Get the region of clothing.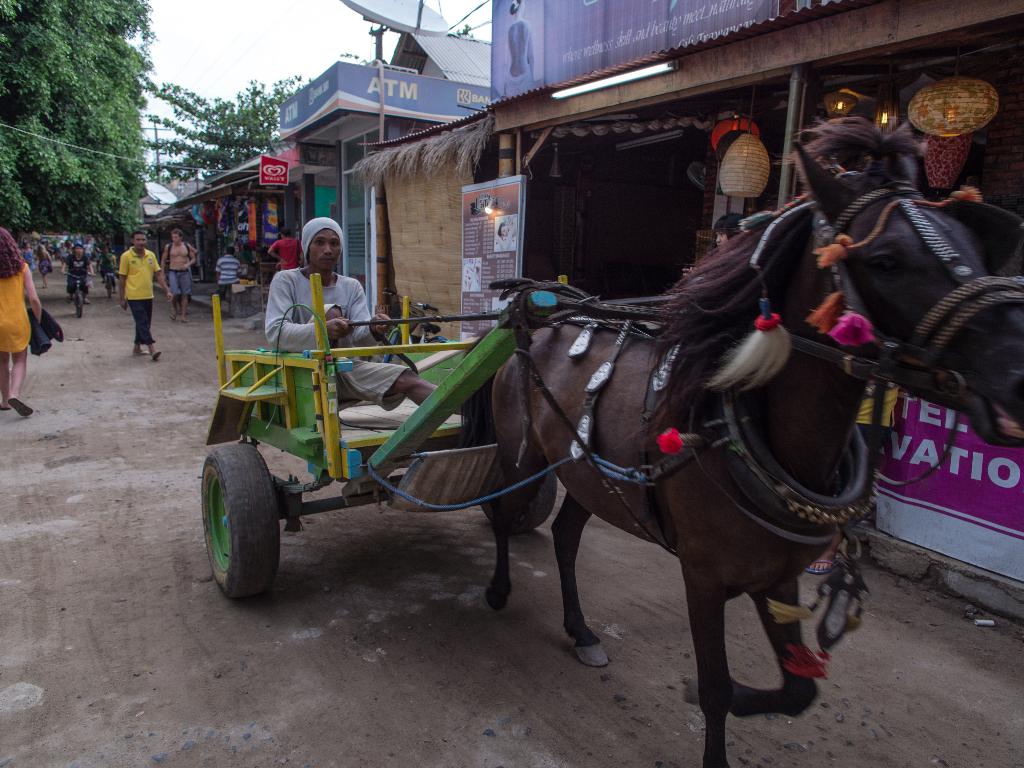
bbox(37, 252, 49, 275).
